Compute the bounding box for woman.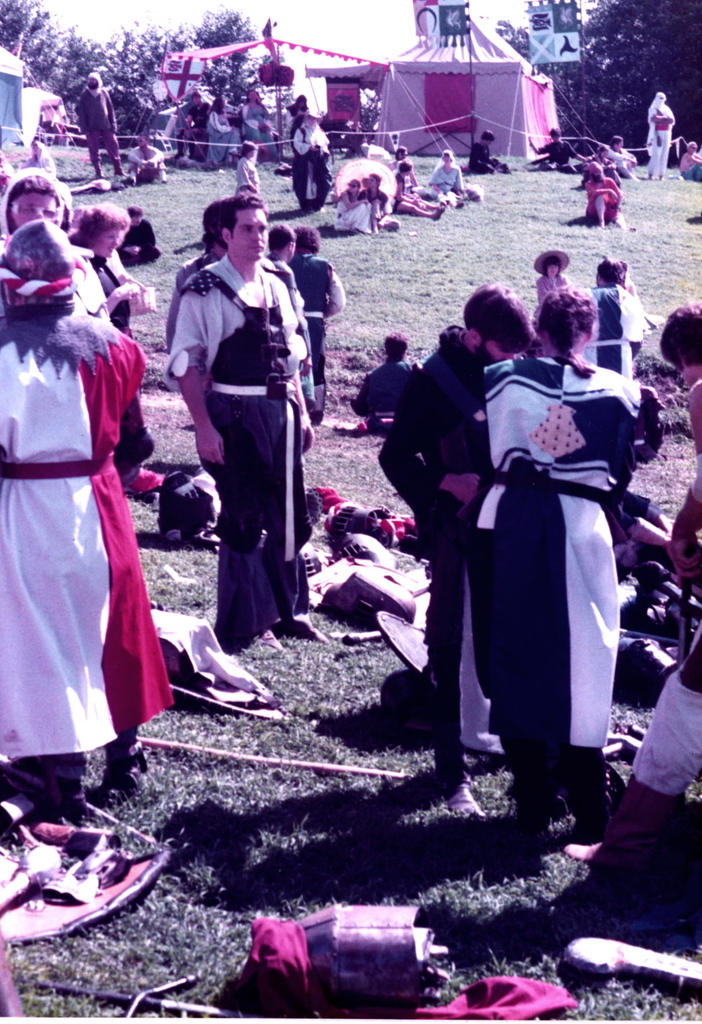
289/107/334/214.
